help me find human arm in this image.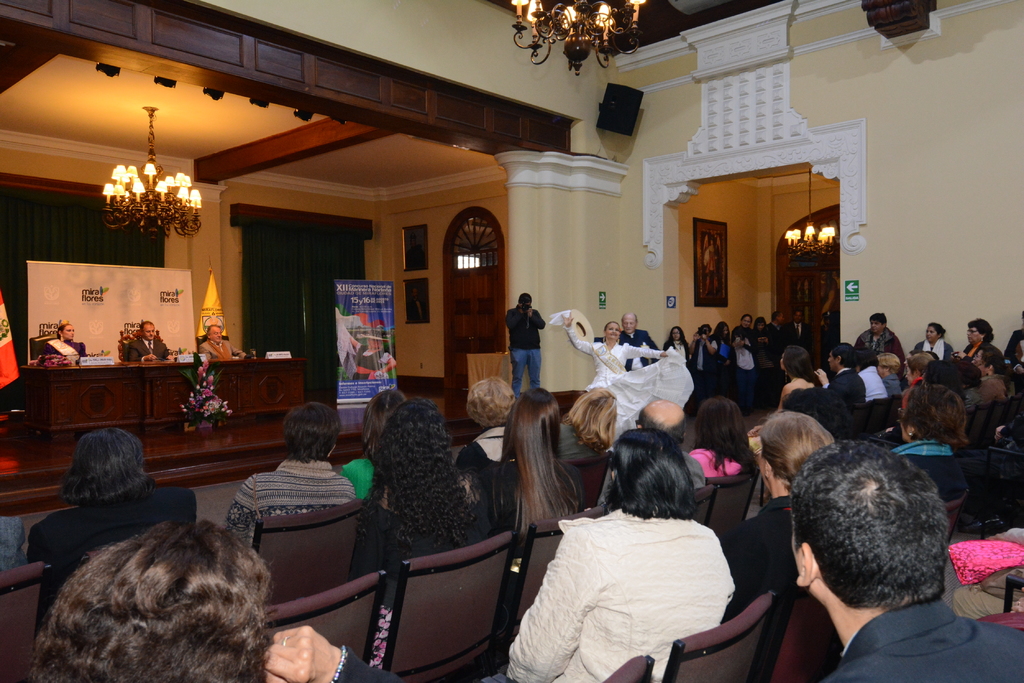
Found it: BBox(619, 340, 668, 359).
